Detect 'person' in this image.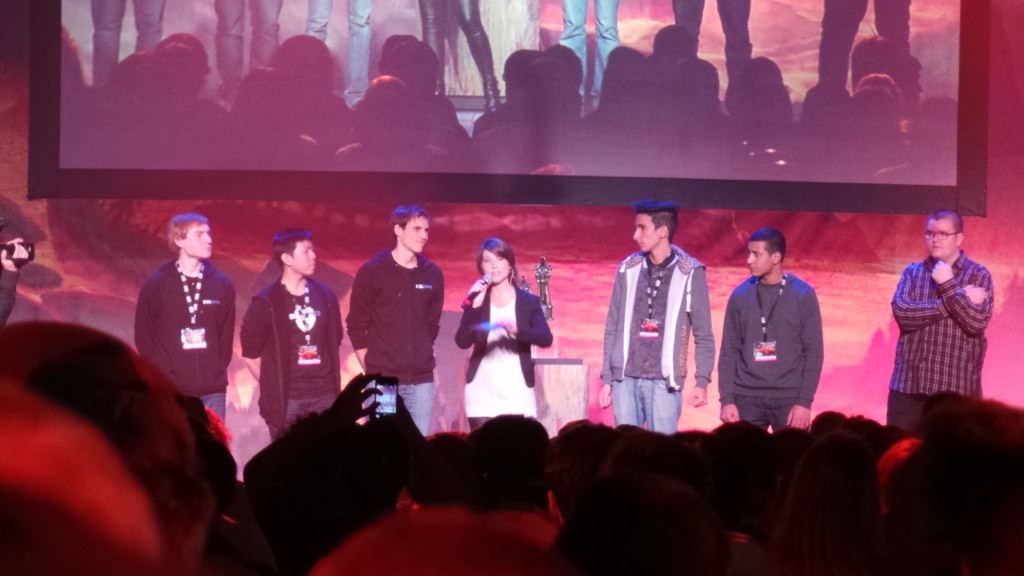
Detection: [left=349, top=208, right=445, bottom=440].
